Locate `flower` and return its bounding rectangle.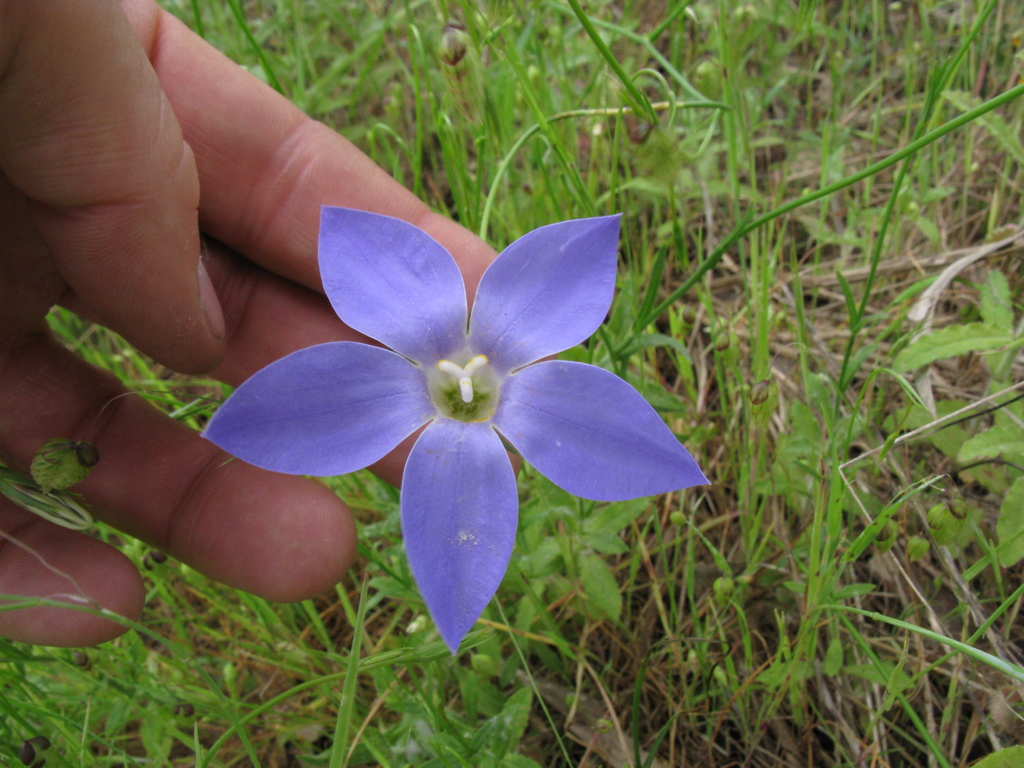
BBox(277, 185, 662, 621).
